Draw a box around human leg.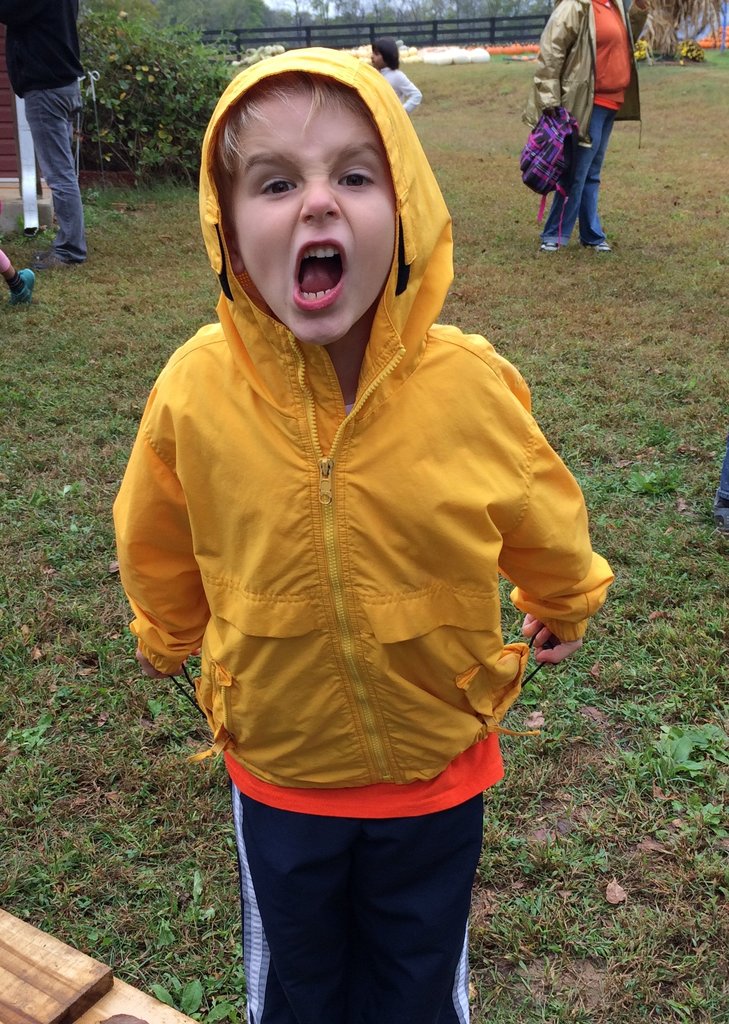
l=577, t=122, r=608, b=259.
